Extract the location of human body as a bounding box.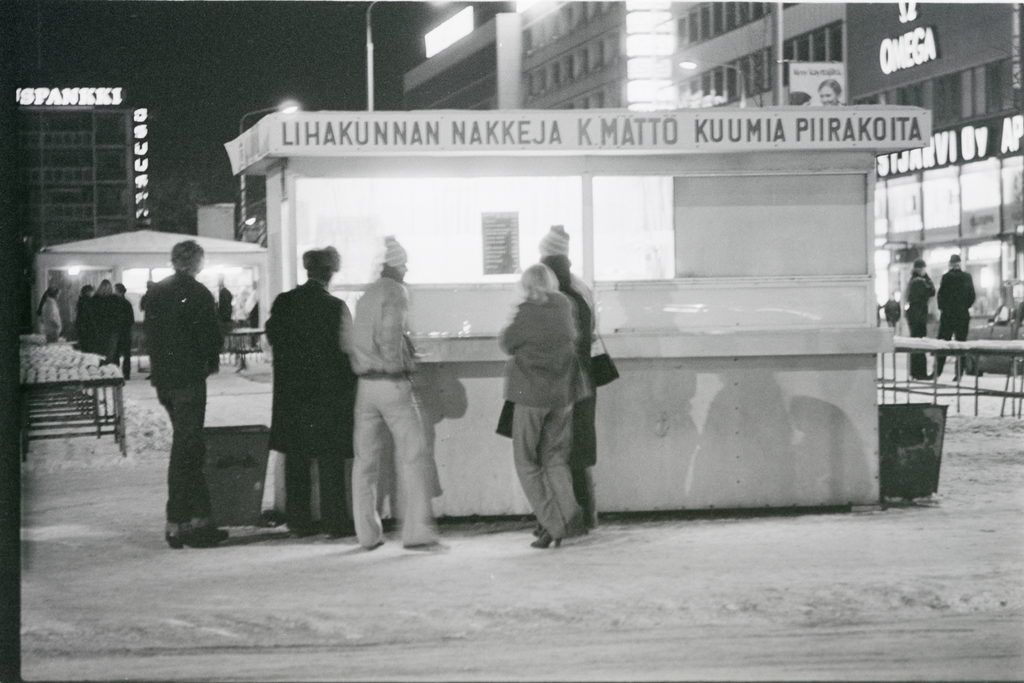
x1=121, y1=298, x2=134, y2=378.
